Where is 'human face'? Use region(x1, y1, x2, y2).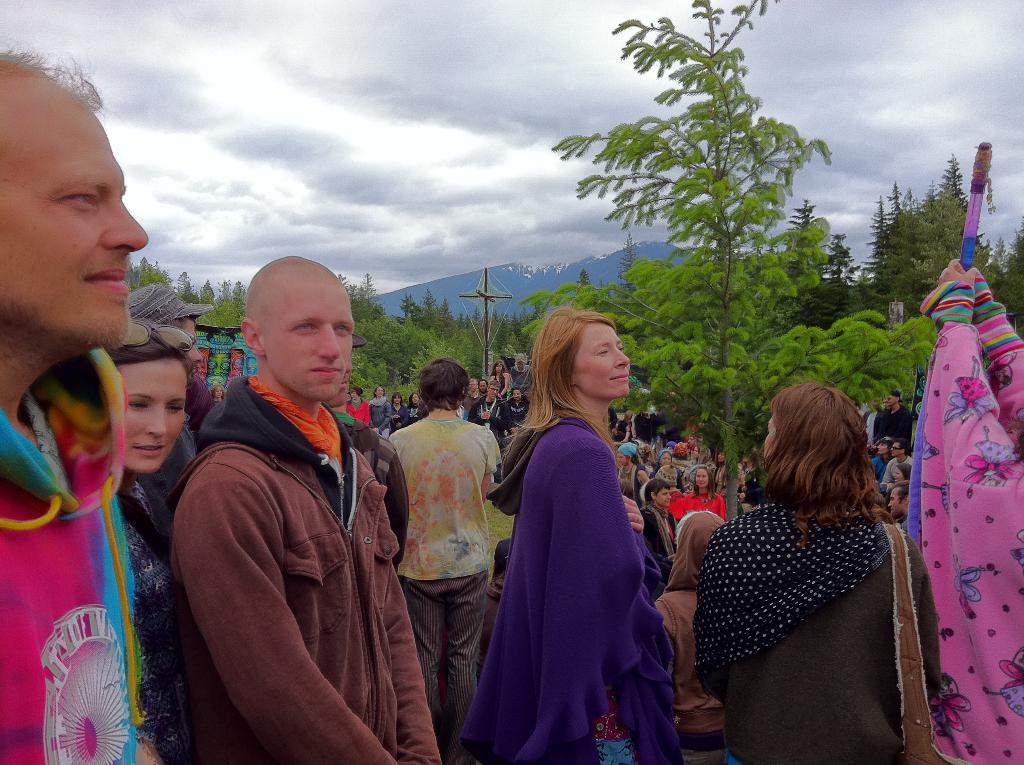
region(654, 485, 674, 506).
